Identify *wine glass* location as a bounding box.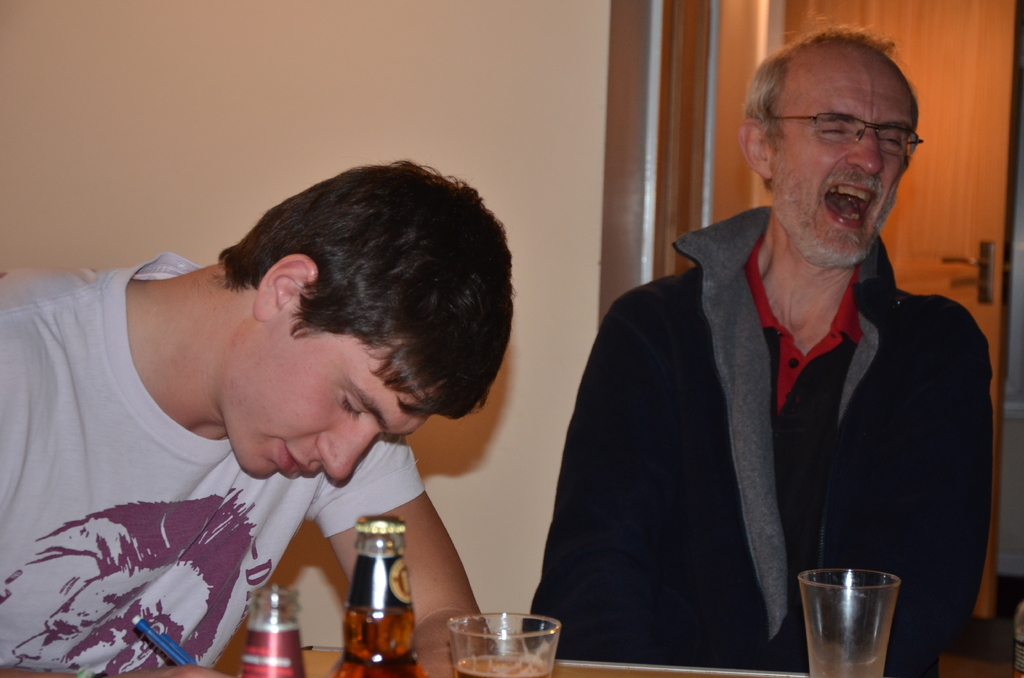
bbox=[448, 608, 559, 677].
